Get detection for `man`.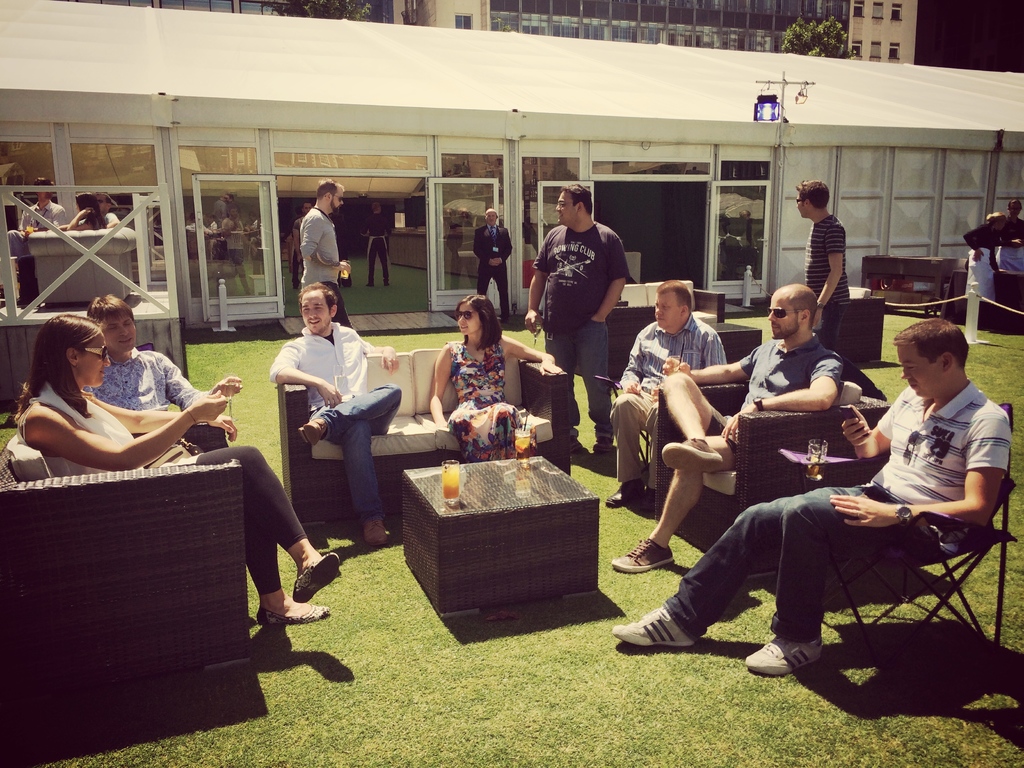
Detection: bbox=(474, 207, 516, 327).
